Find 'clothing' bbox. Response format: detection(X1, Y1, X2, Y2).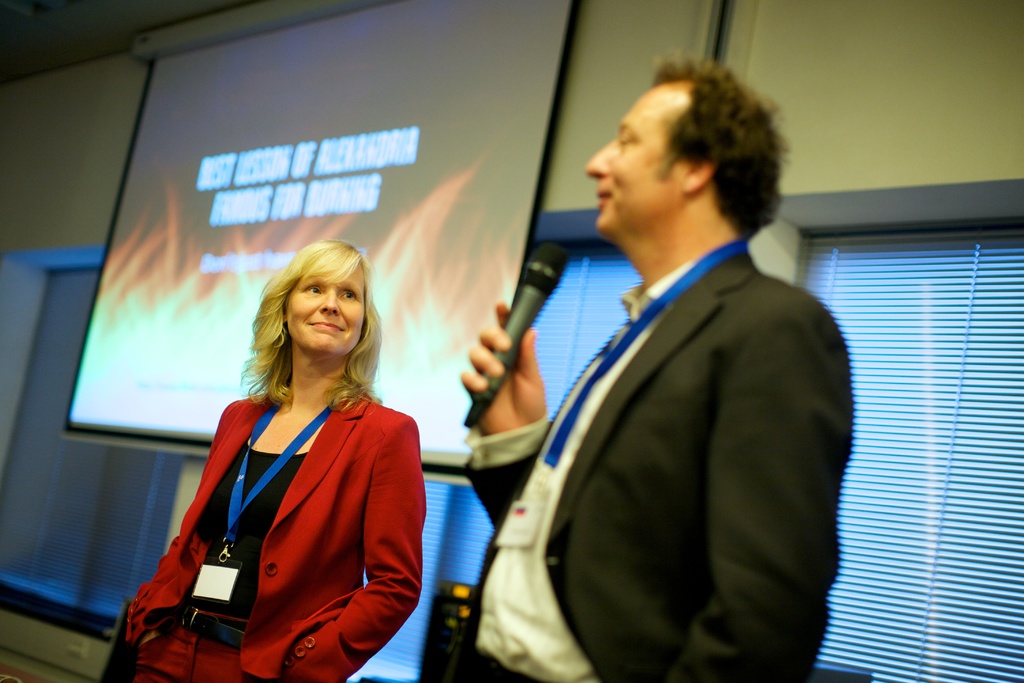
detection(467, 267, 687, 682).
